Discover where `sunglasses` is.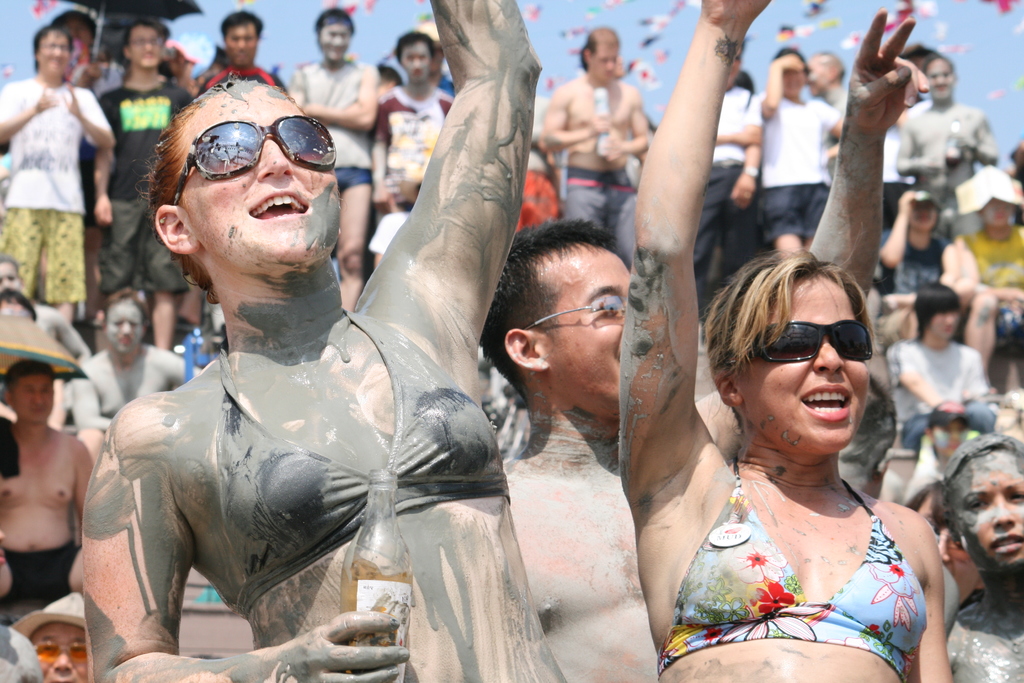
Discovered at l=753, t=320, r=875, b=362.
